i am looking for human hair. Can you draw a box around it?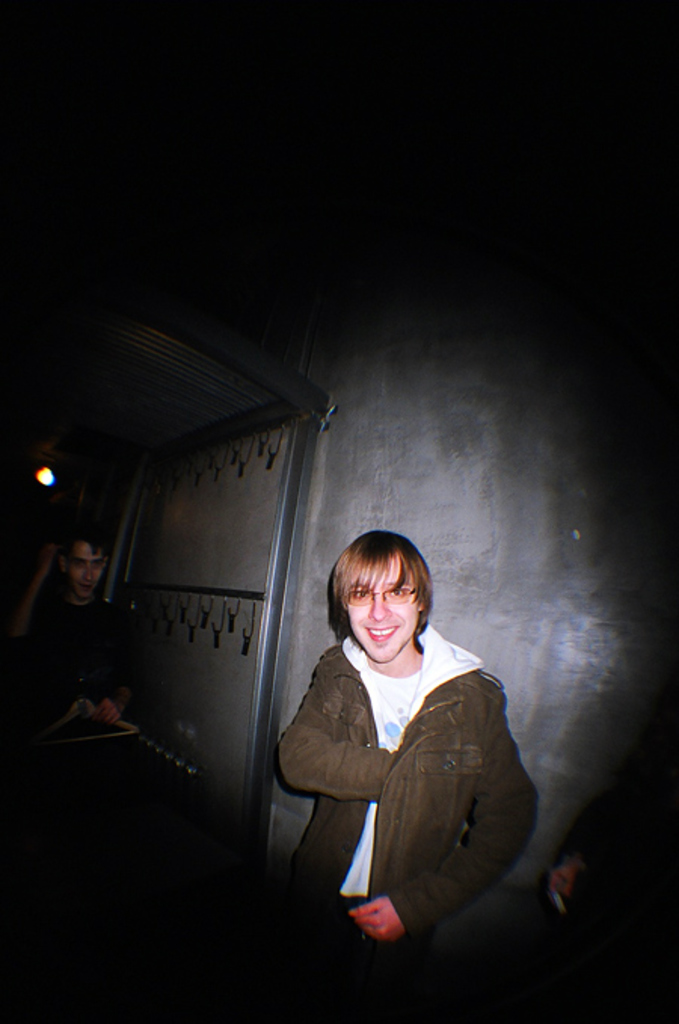
Sure, the bounding box is region(66, 529, 110, 564).
